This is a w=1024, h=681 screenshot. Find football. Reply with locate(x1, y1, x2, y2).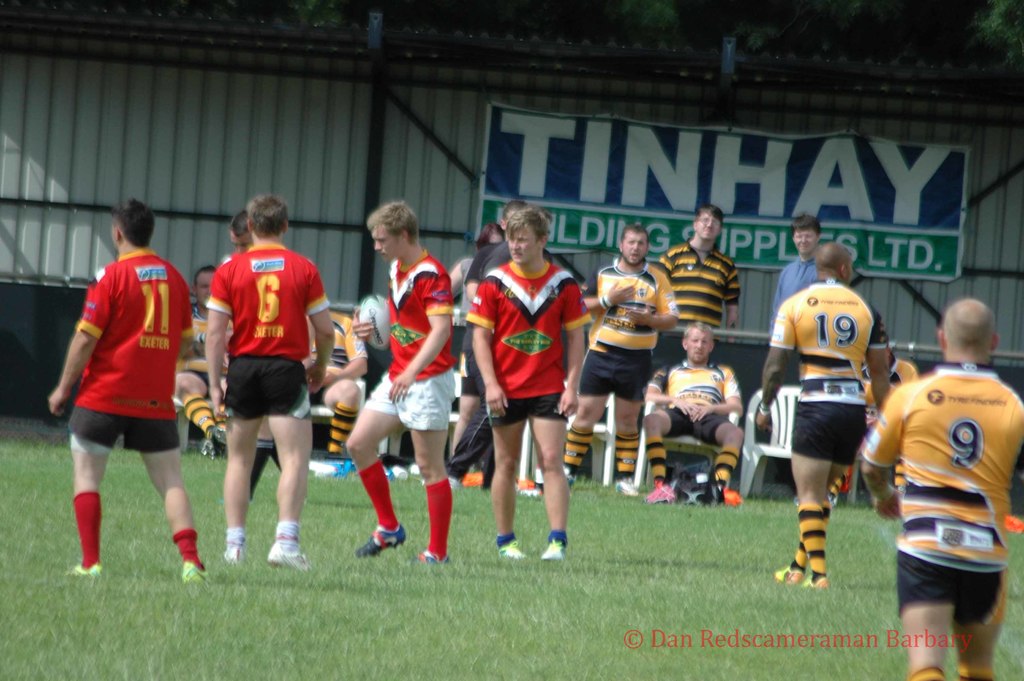
locate(360, 290, 392, 347).
